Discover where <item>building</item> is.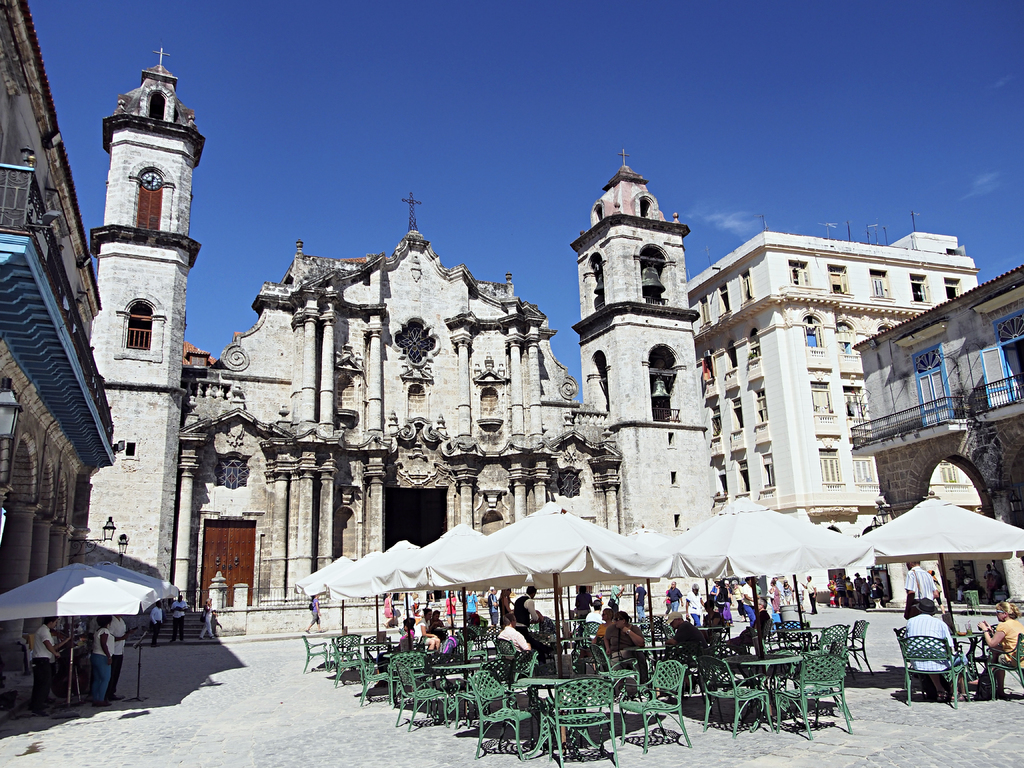
Discovered at <bbox>853, 262, 1023, 614</bbox>.
